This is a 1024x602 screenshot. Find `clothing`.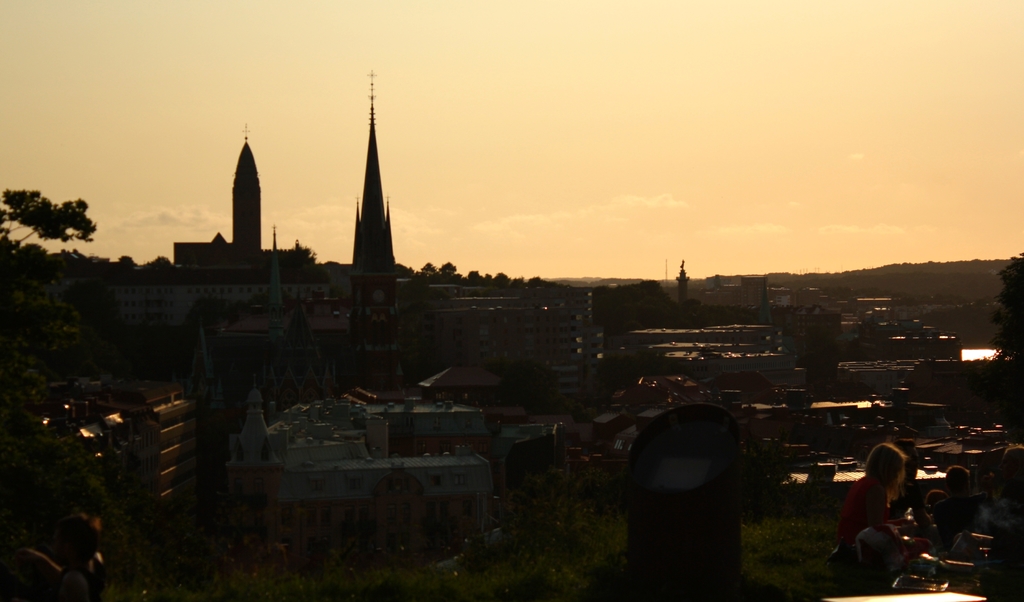
Bounding box: 42, 557, 102, 601.
